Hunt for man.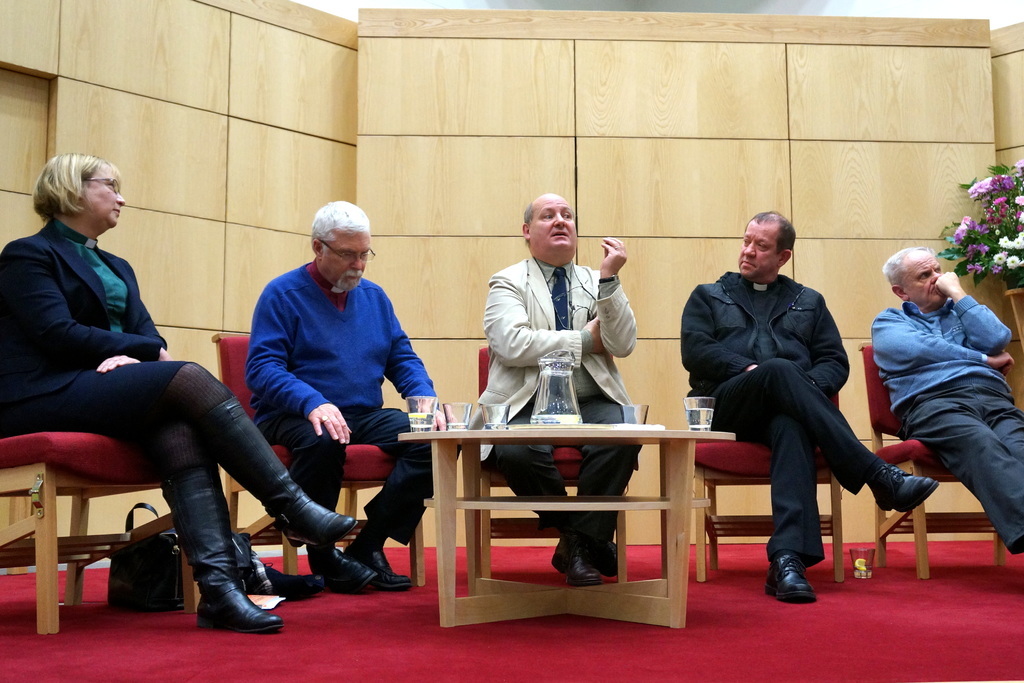
Hunted down at [x1=472, y1=185, x2=639, y2=593].
